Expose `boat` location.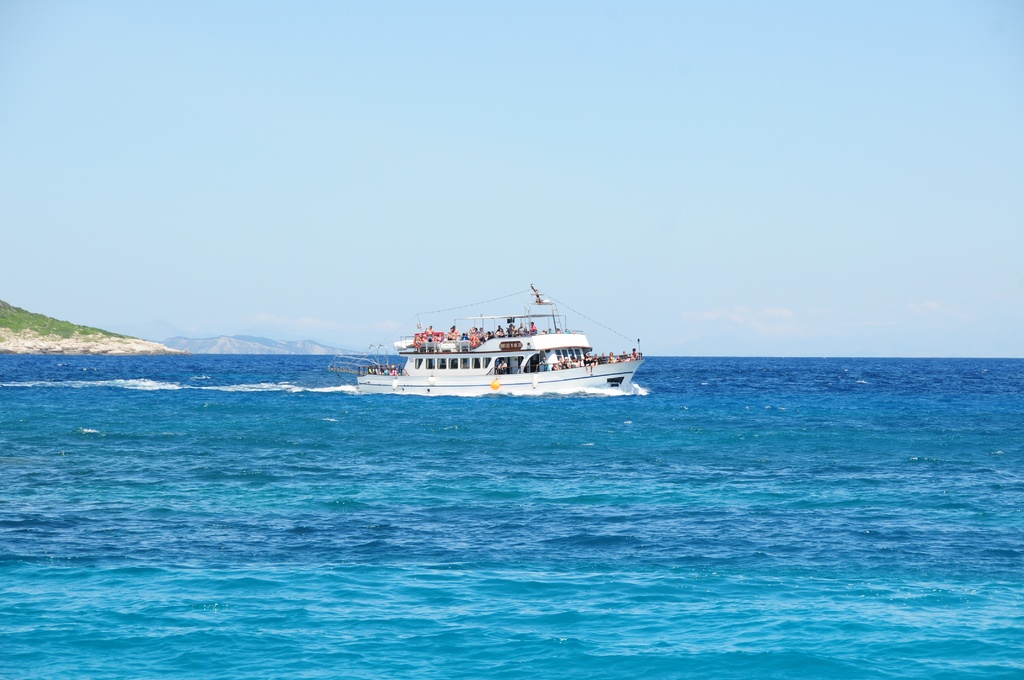
Exposed at bbox=[345, 287, 651, 407].
